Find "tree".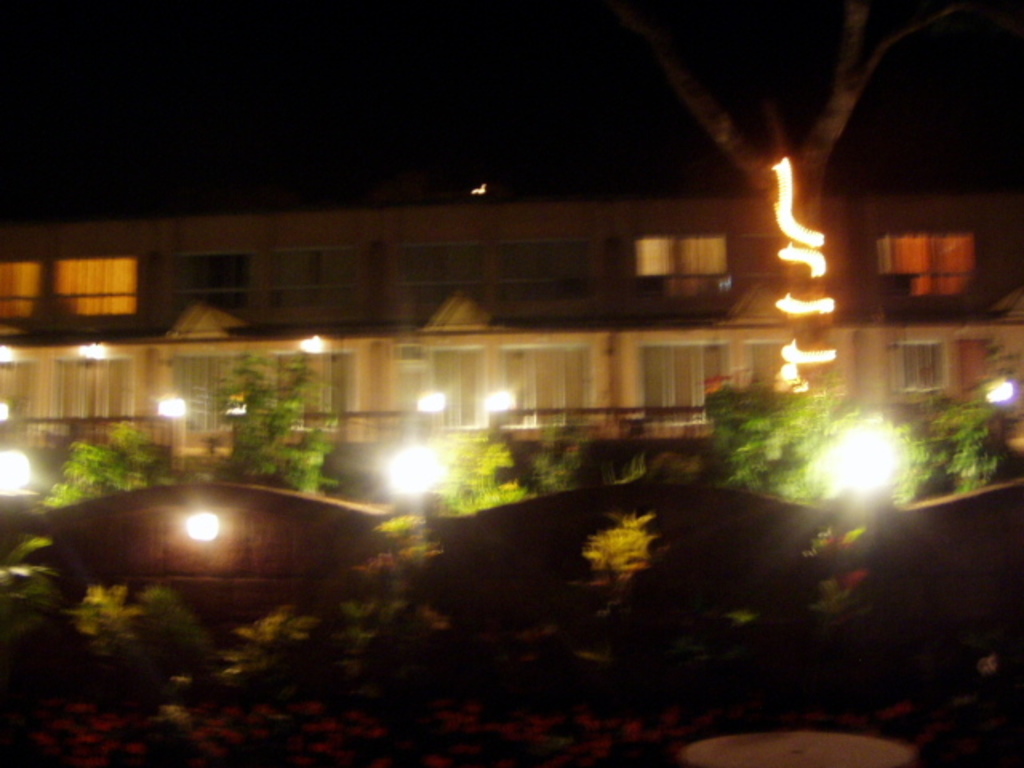
pyautogui.locateOnScreen(194, 349, 331, 499).
